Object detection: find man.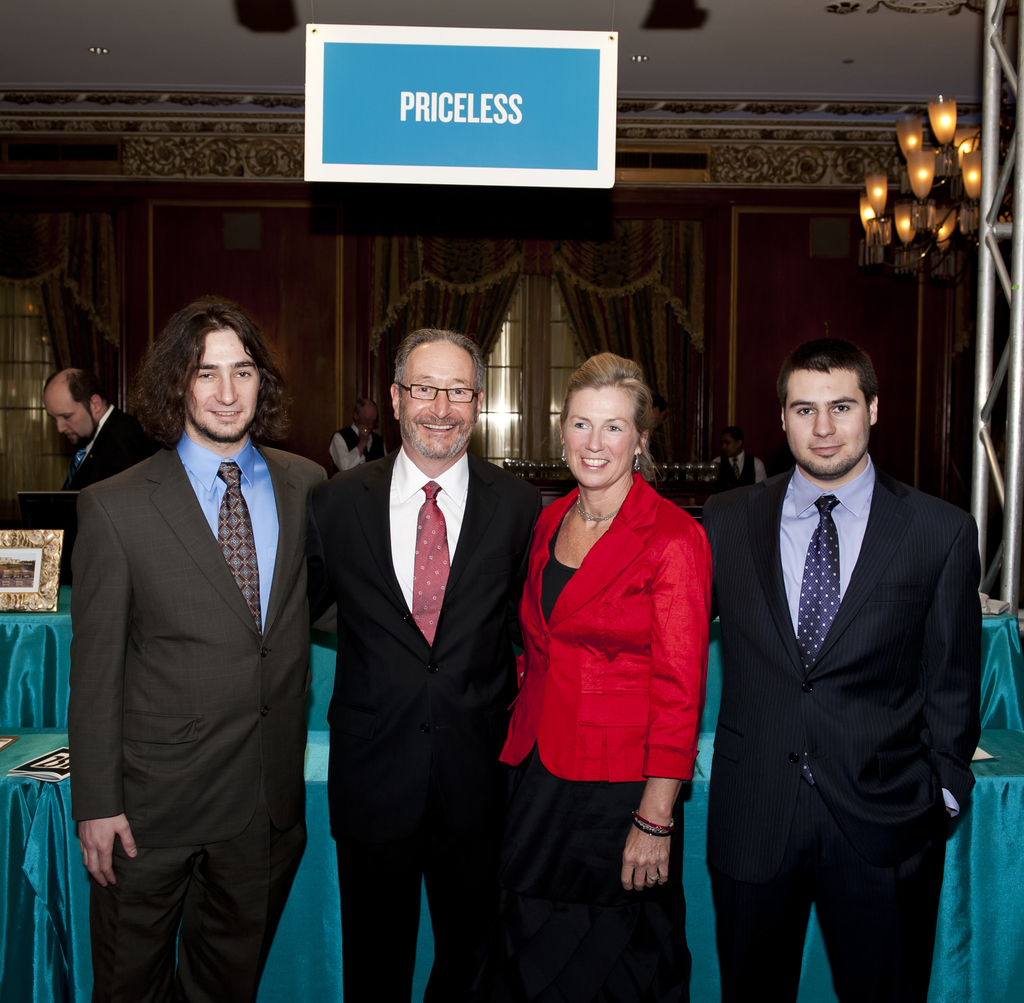
{"x1": 712, "y1": 427, "x2": 765, "y2": 490}.
